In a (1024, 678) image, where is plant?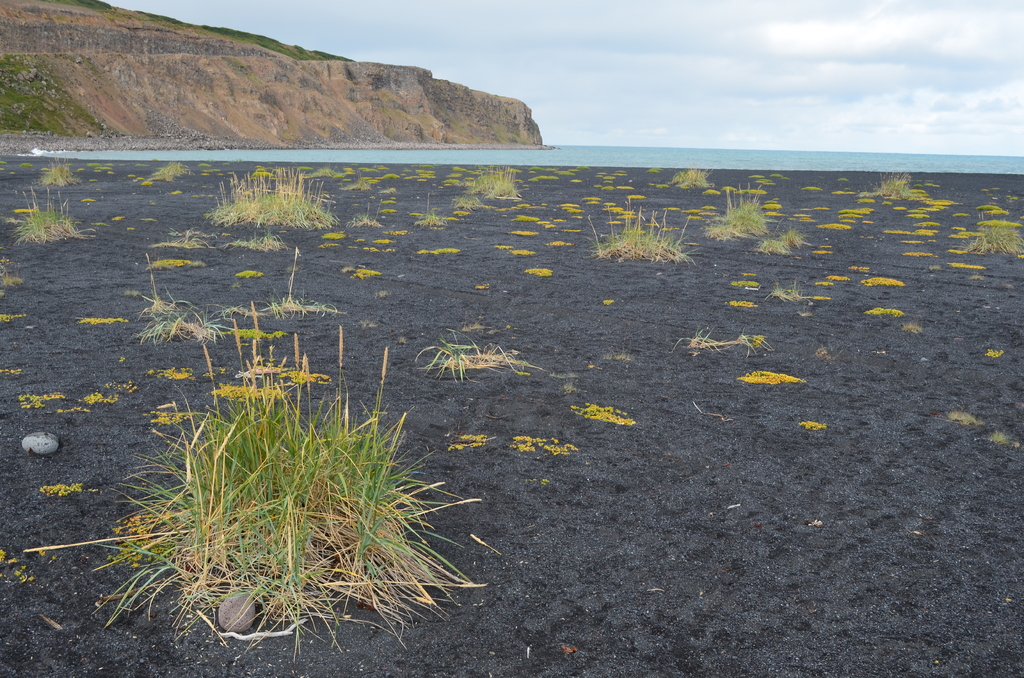
left=797, top=420, right=830, bottom=432.
